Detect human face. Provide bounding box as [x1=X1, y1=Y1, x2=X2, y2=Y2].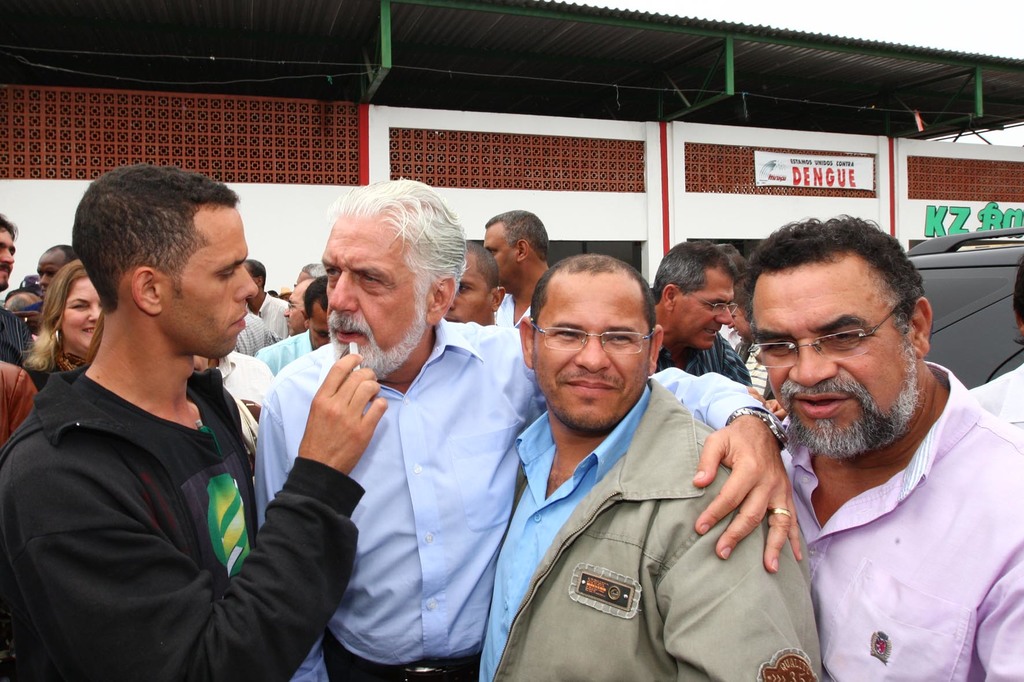
[x1=753, y1=260, x2=908, y2=434].
